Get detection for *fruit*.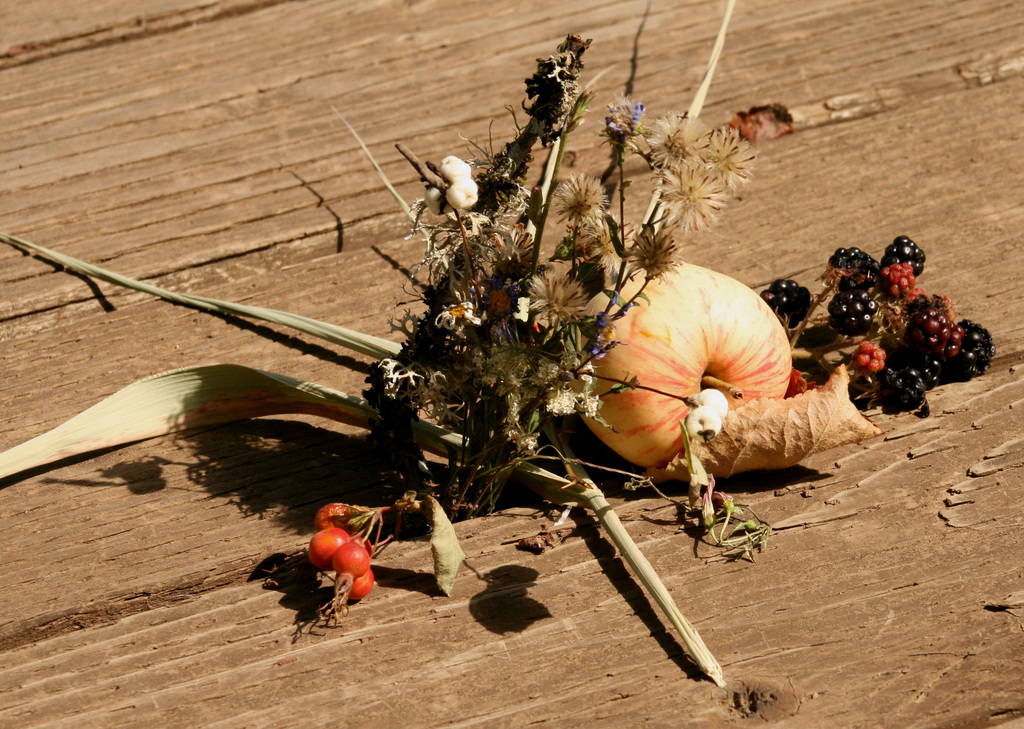
Detection: left=315, top=501, right=348, bottom=530.
